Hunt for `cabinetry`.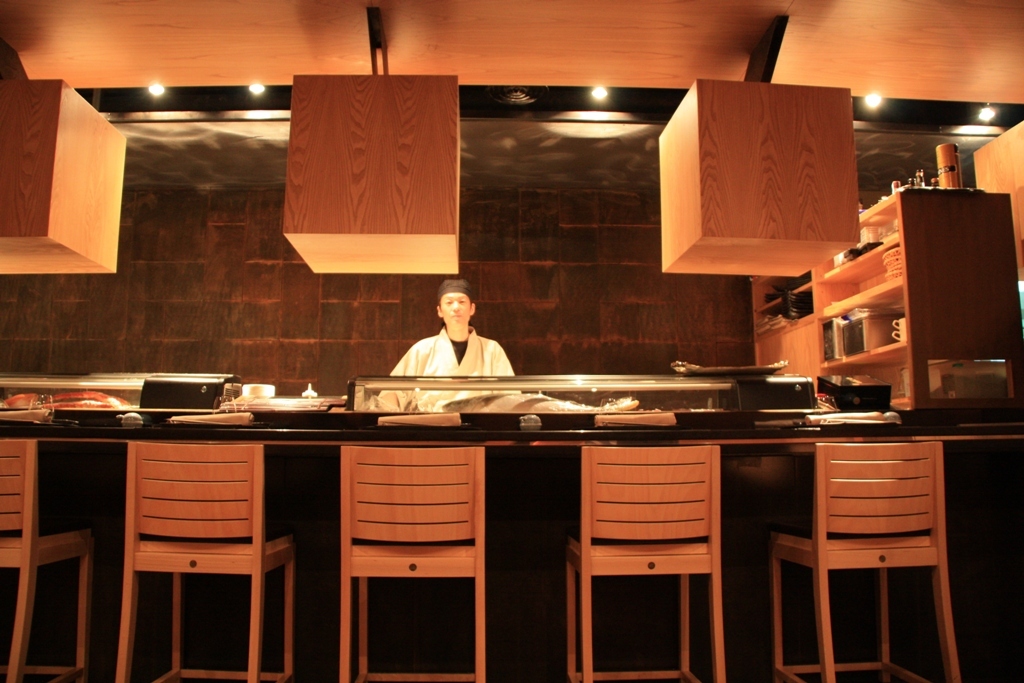
Hunted down at Rect(741, 191, 1015, 400).
